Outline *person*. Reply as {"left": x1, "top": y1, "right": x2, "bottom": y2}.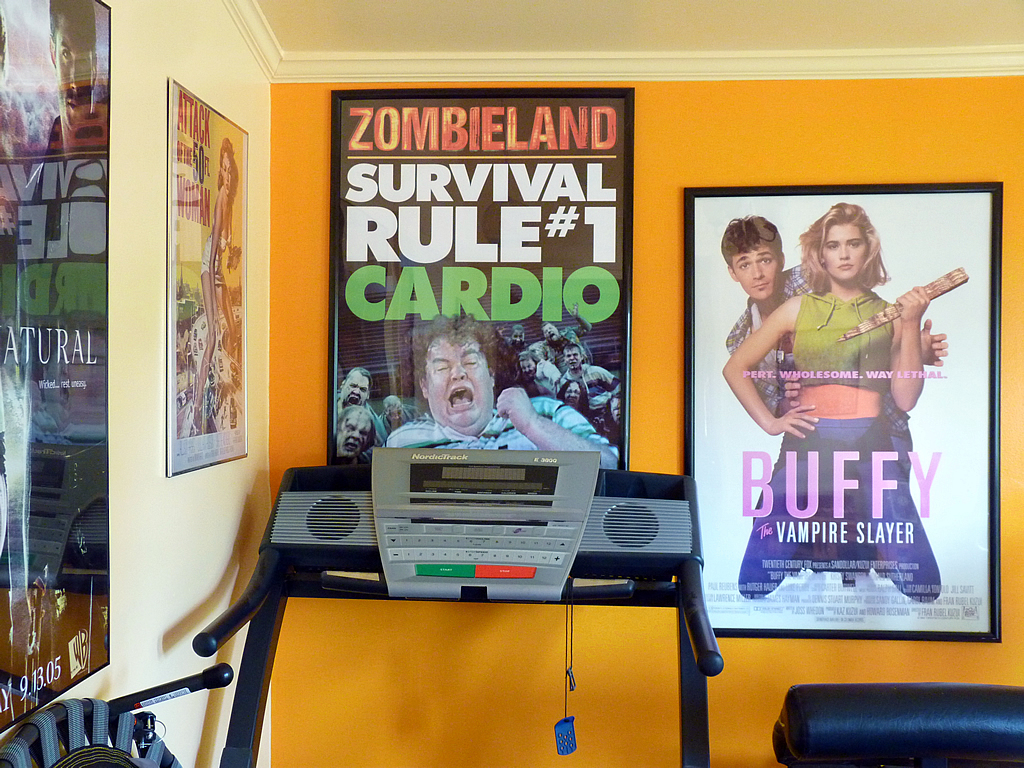
{"left": 515, "top": 350, "right": 563, "bottom": 395}.
